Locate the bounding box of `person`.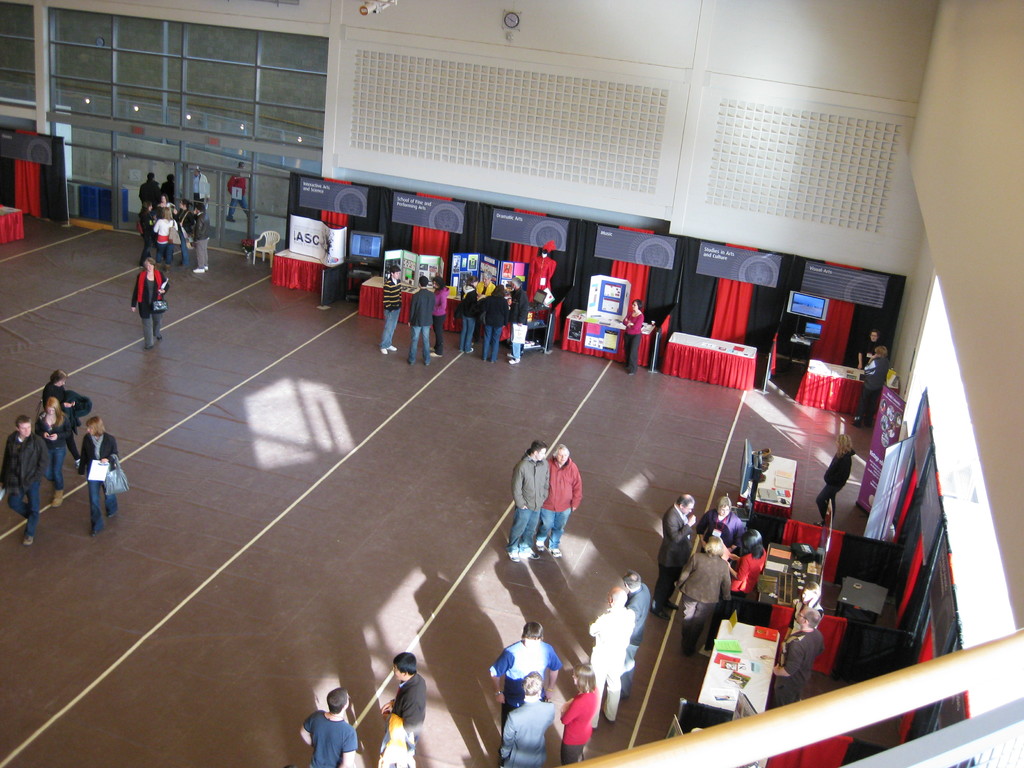
Bounding box: [513,424,580,576].
